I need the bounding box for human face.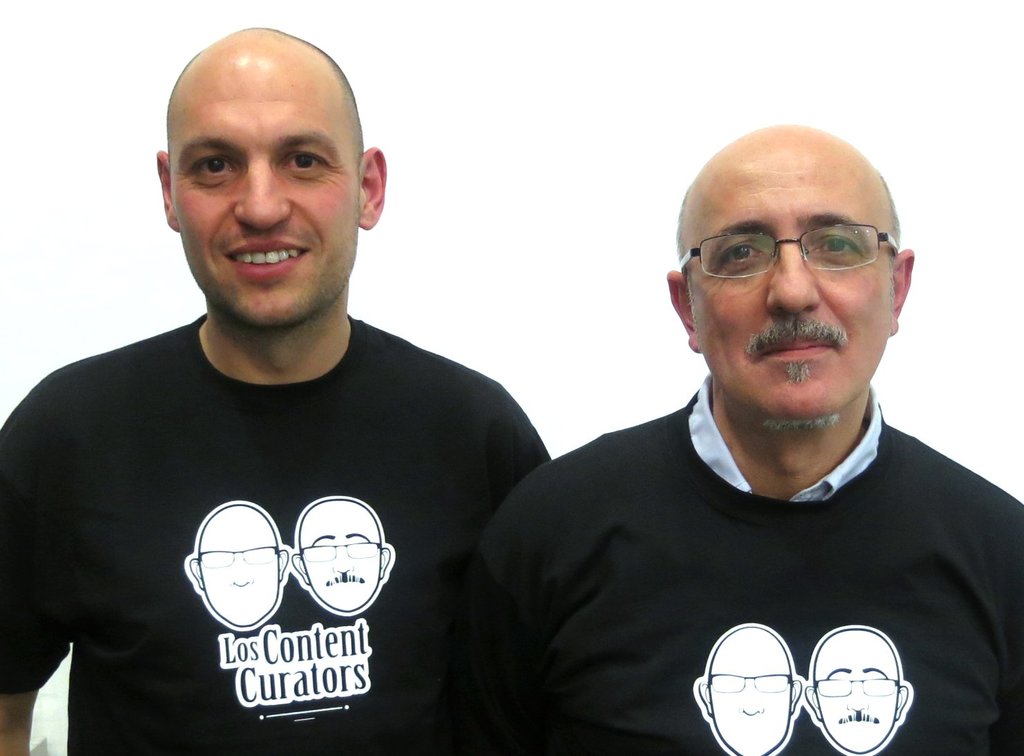
Here it is: locate(682, 149, 893, 417).
